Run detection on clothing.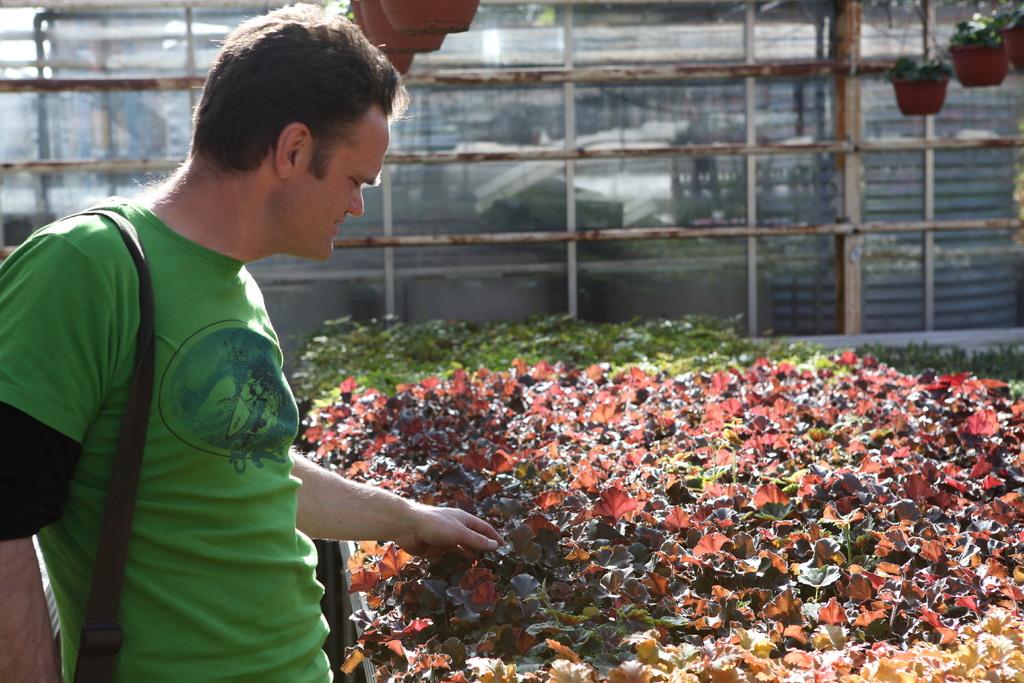
Result: 0:197:339:682.
